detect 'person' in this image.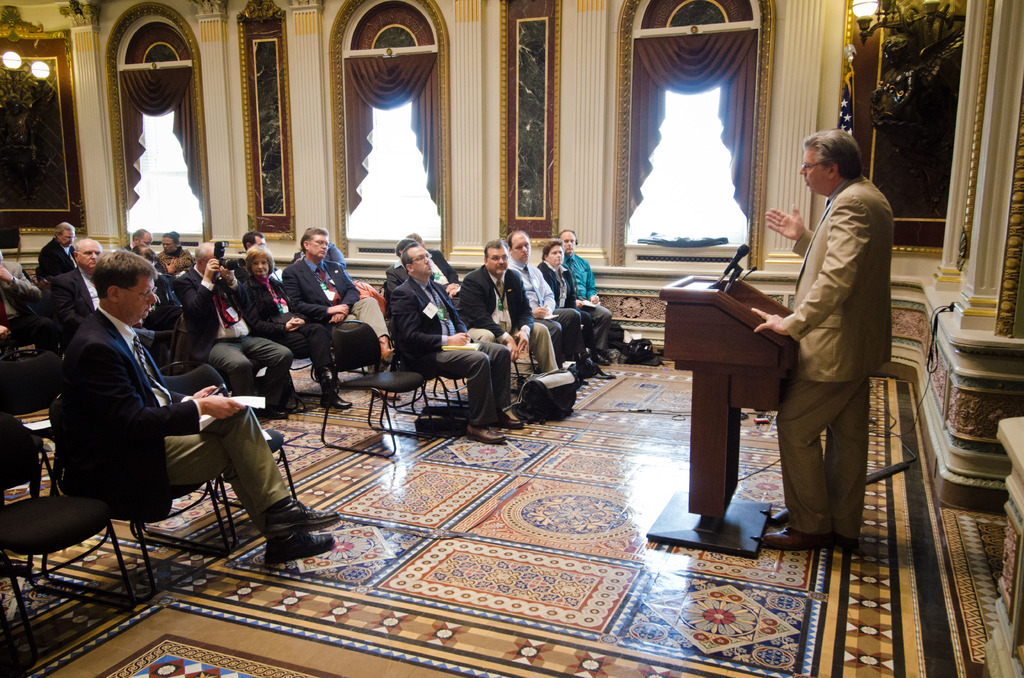
Detection: BBox(394, 241, 525, 444).
